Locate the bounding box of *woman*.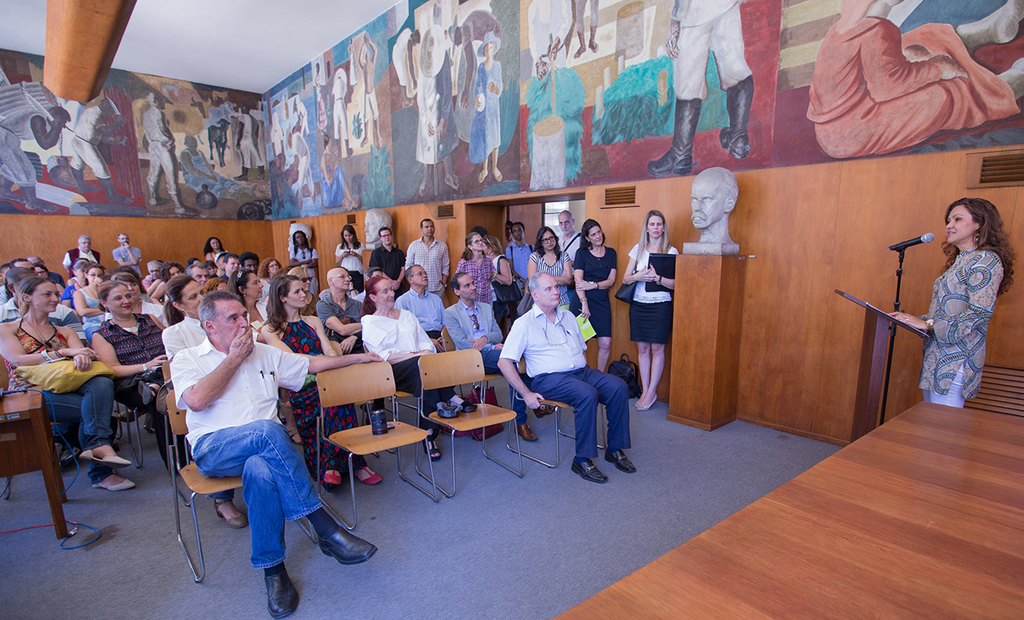
Bounding box: select_region(102, 273, 172, 331).
